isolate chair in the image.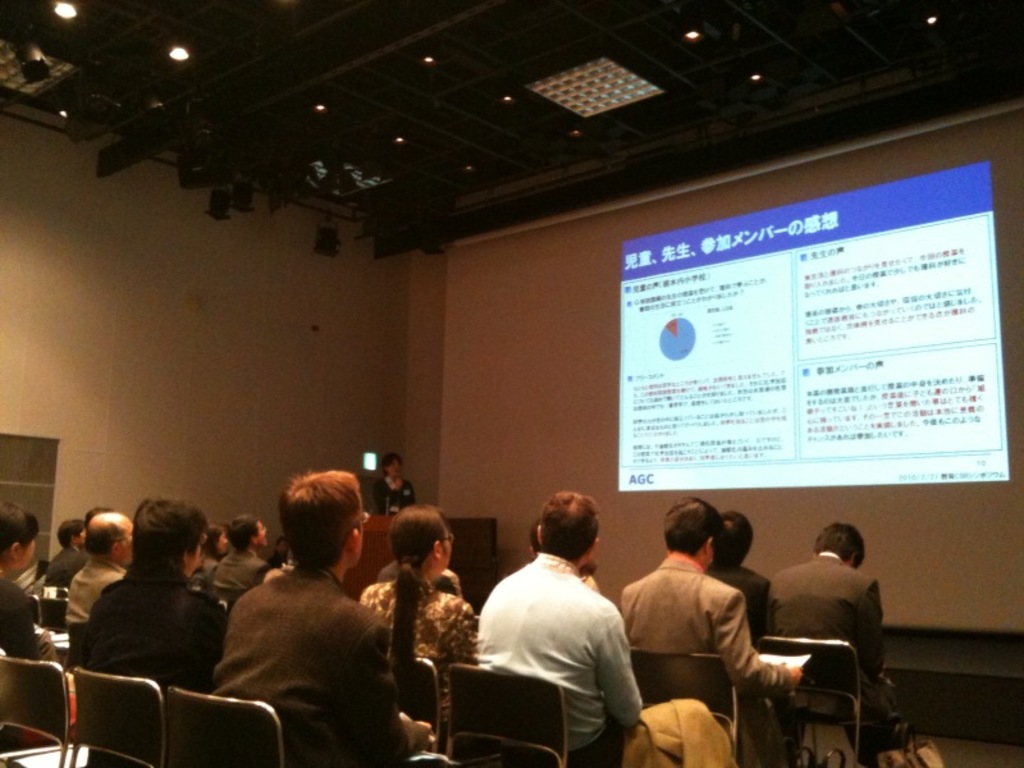
Isolated region: l=45, t=596, r=70, b=630.
